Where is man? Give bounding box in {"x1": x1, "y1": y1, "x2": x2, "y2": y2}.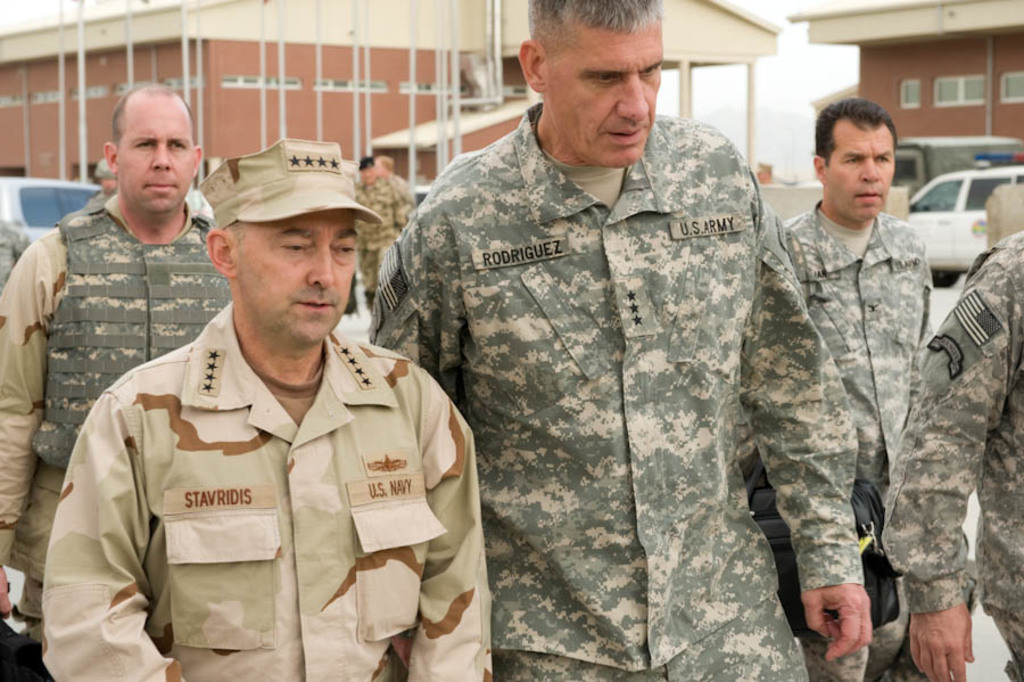
{"x1": 0, "y1": 83, "x2": 231, "y2": 681}.
